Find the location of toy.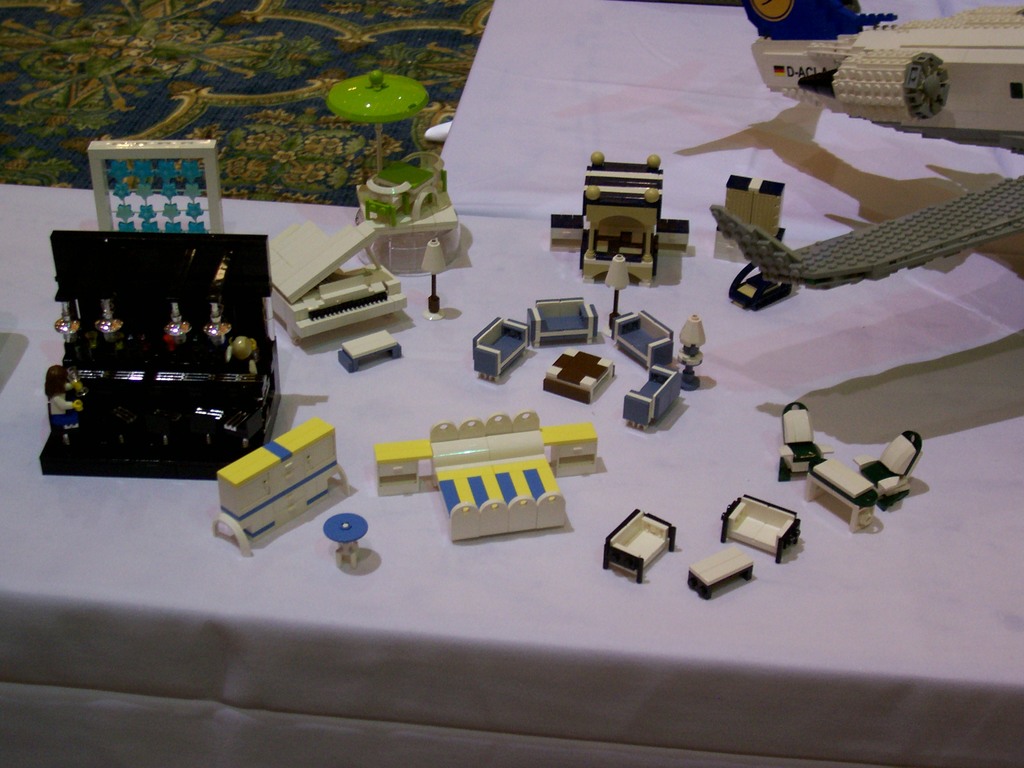
Location: {"left": 321, "top": 65, "right": 450, "bottom": 211}.
